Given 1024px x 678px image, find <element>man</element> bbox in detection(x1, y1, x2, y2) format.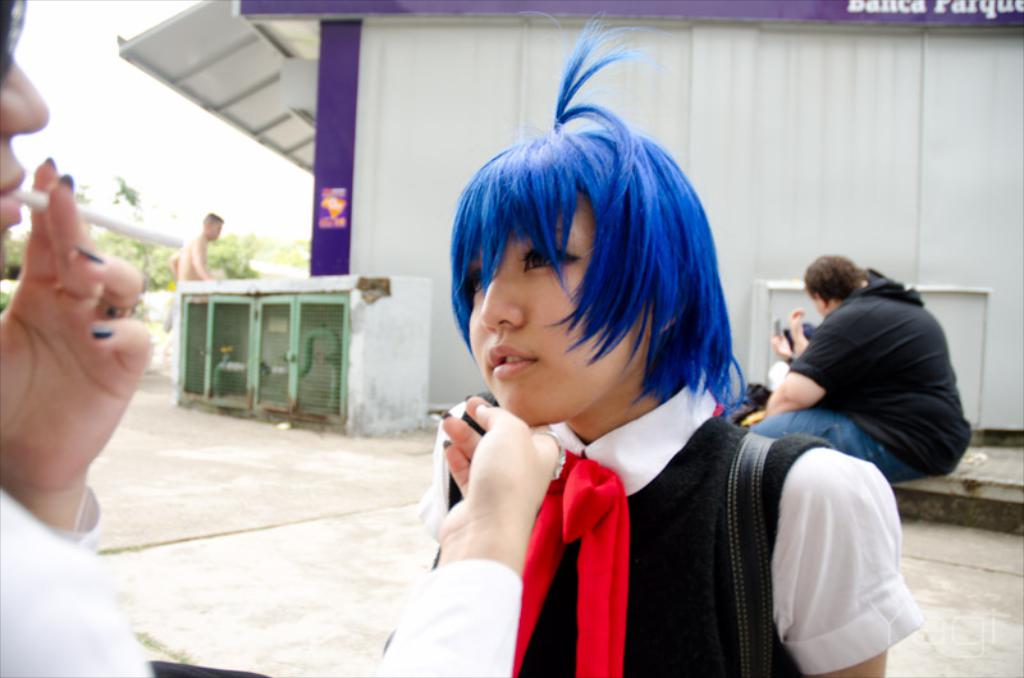
detection(163, 221, 233, 371).
